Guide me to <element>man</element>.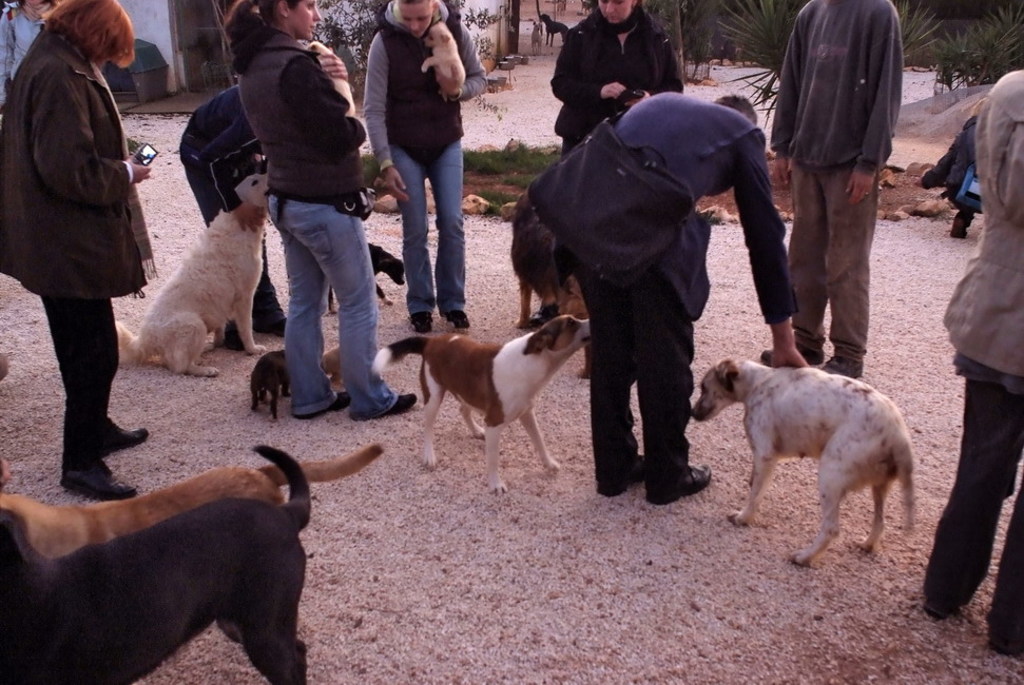
Guidance: box=[938, 64, 1023, 668].
